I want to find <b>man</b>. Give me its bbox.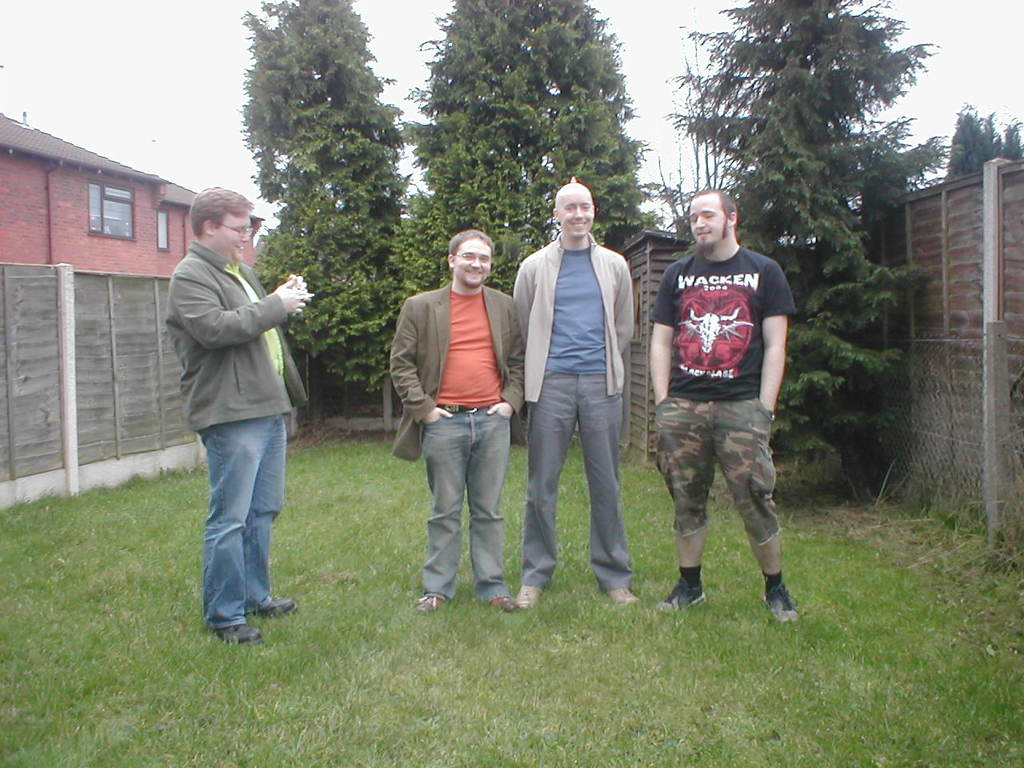
x1=511, y1=183, x2=639, y2=613.
